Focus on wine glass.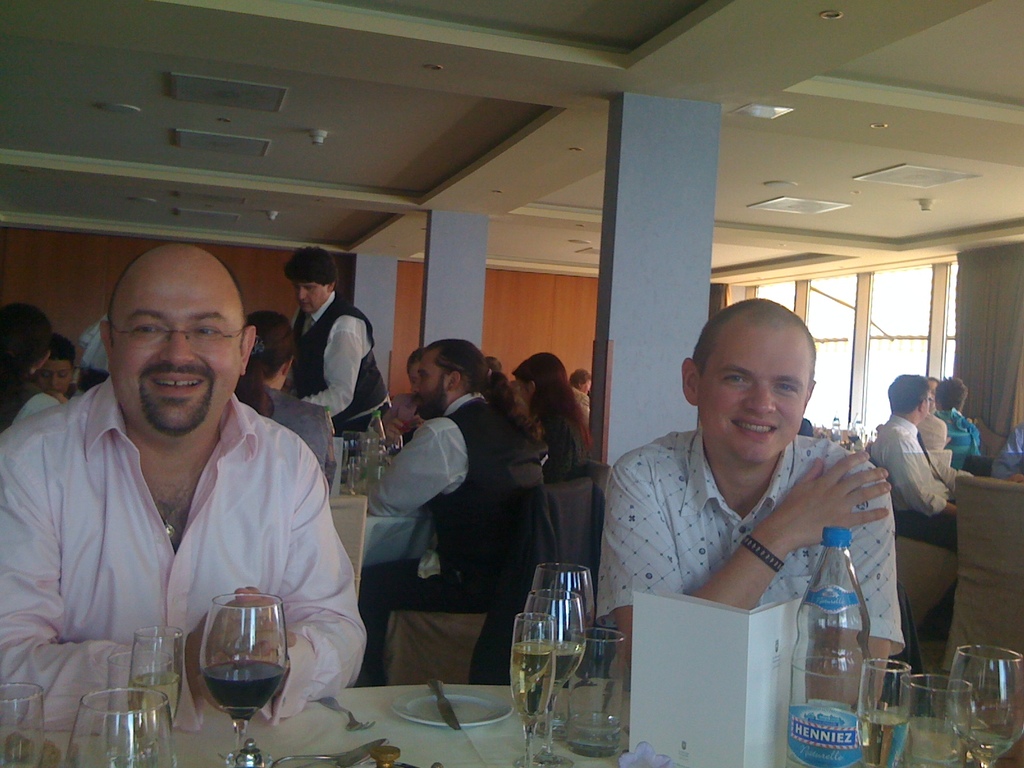
Focused at [x1=532, y1=557, x2=596, y2=703].
